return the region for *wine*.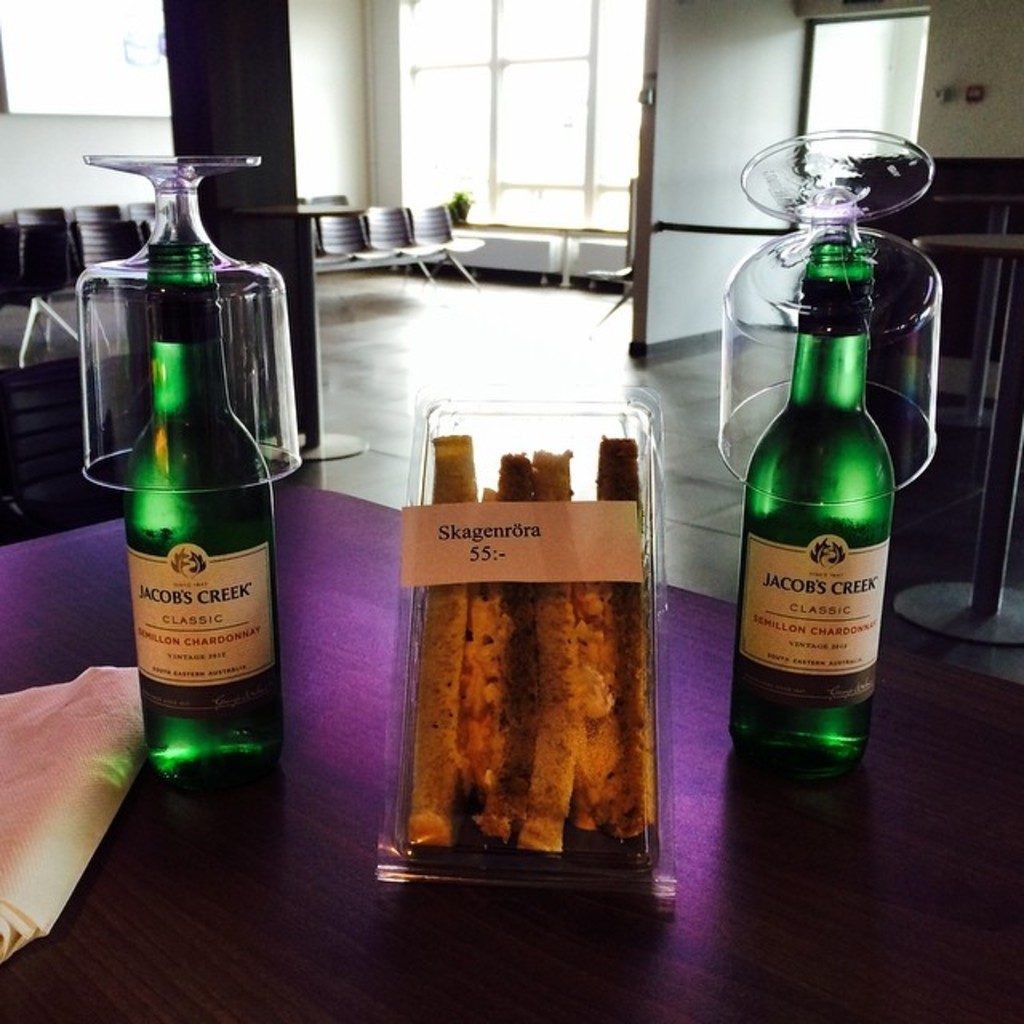
detection(731, 258, 910, 762).
